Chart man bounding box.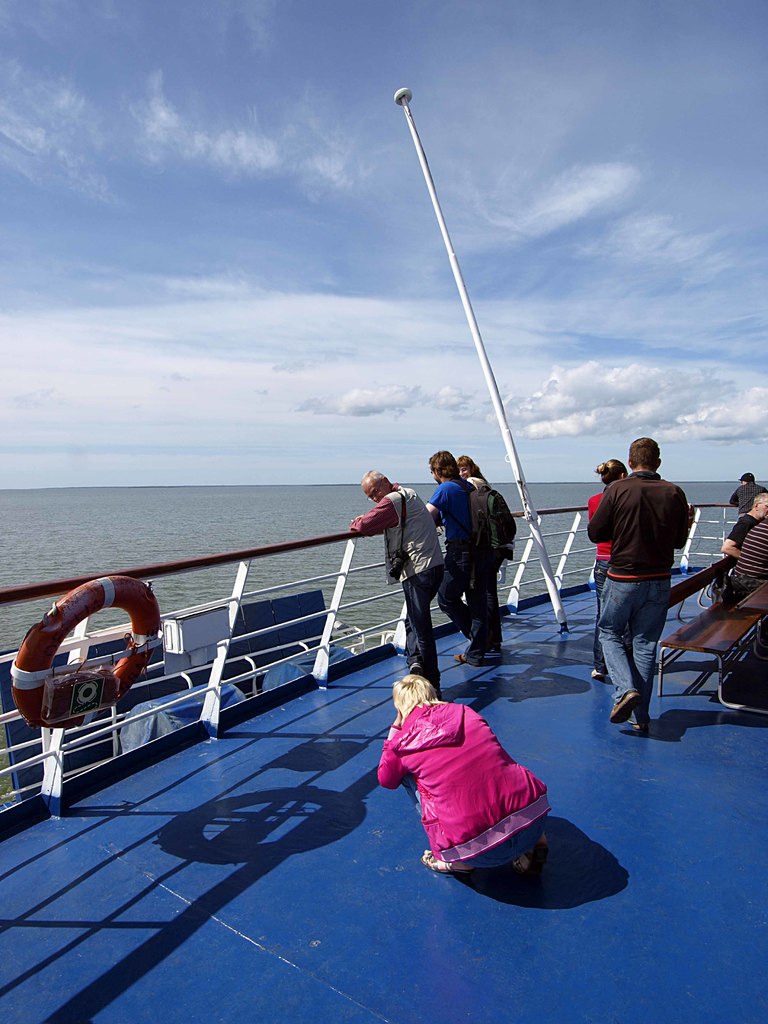
Charted: <bbox>415, 452, 492, 664</bbox>.
